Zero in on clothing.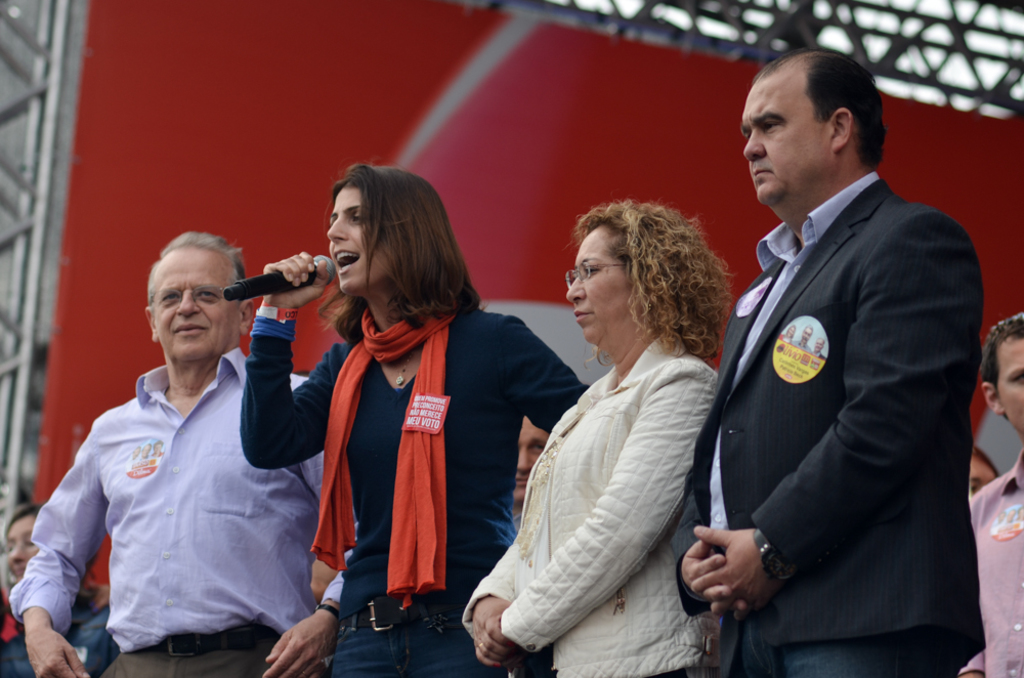
Zeroed in: pyautogui.locateOnScreen(962, 443, 1023, 677).
